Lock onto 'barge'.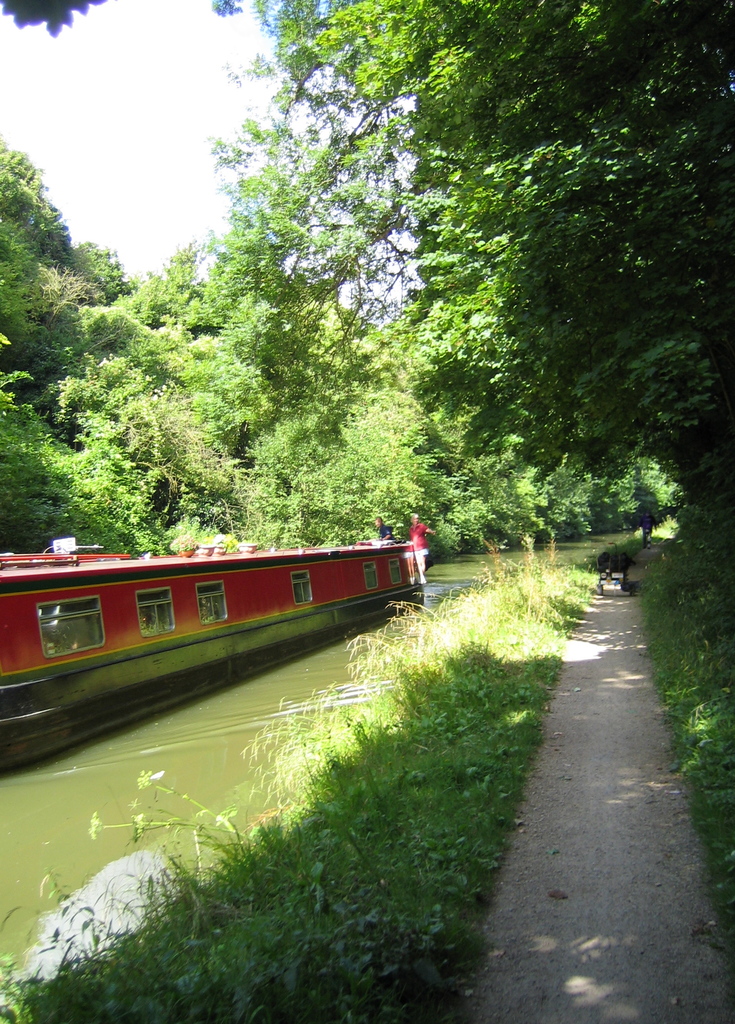
Locked: box(0, 536, 423, 770).
